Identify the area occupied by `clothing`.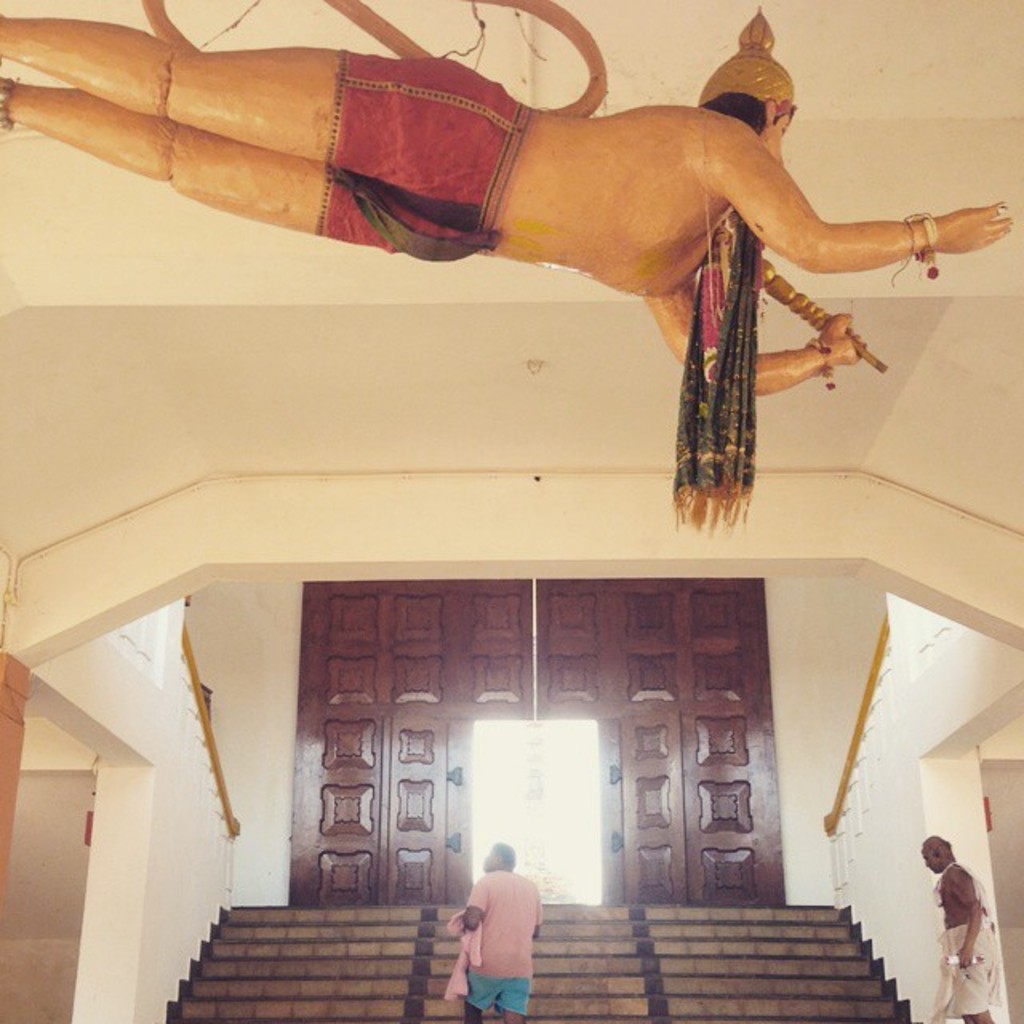
Area: [x1=928, y1=862, x2=994, y2=1022].
